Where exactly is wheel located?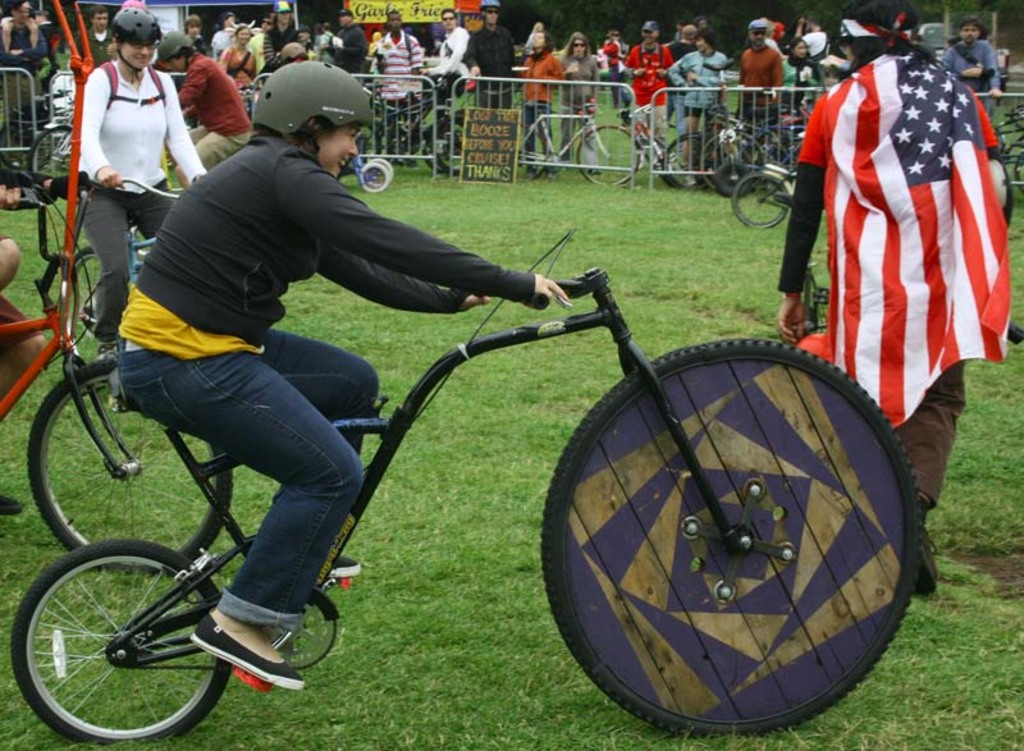
Its bounding box is select_region(260, 589, 338, 670).
